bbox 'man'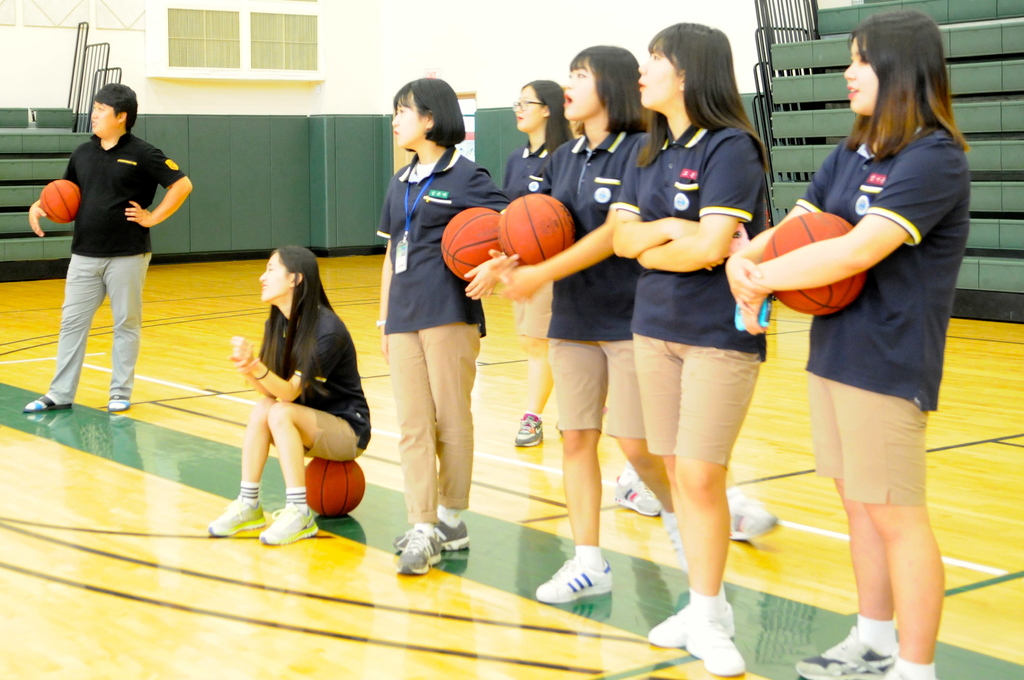
bbox=[16, 87, 200, 414]
